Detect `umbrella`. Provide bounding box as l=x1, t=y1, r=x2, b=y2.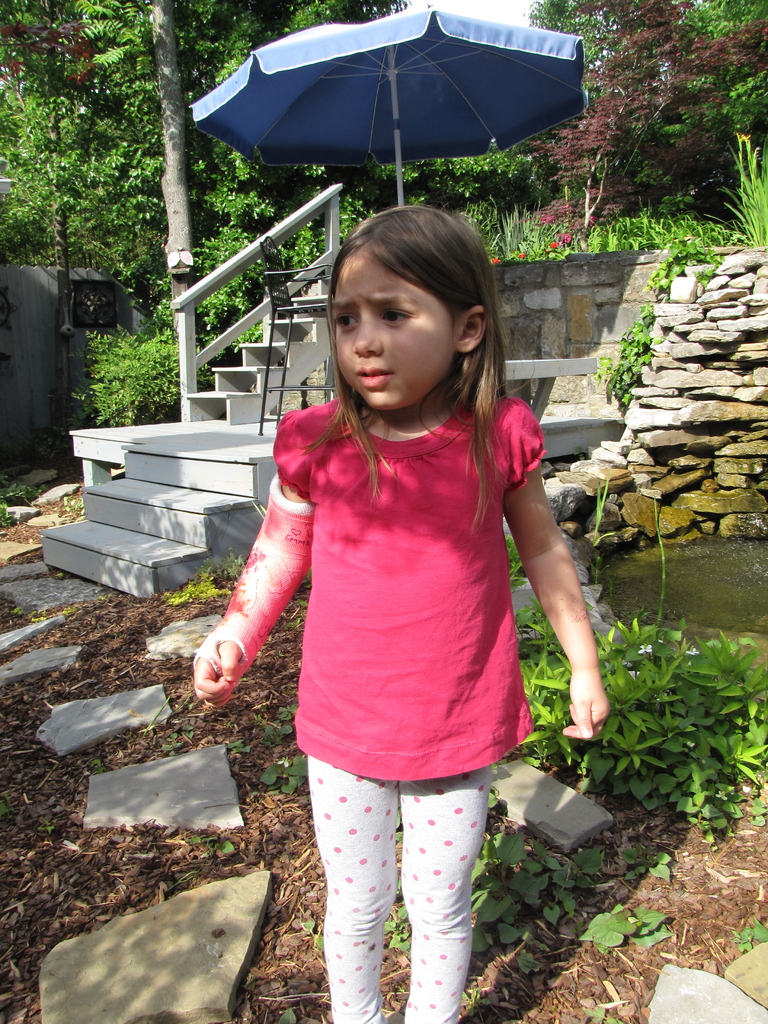
l=193, t=0, r=586, b=212.
